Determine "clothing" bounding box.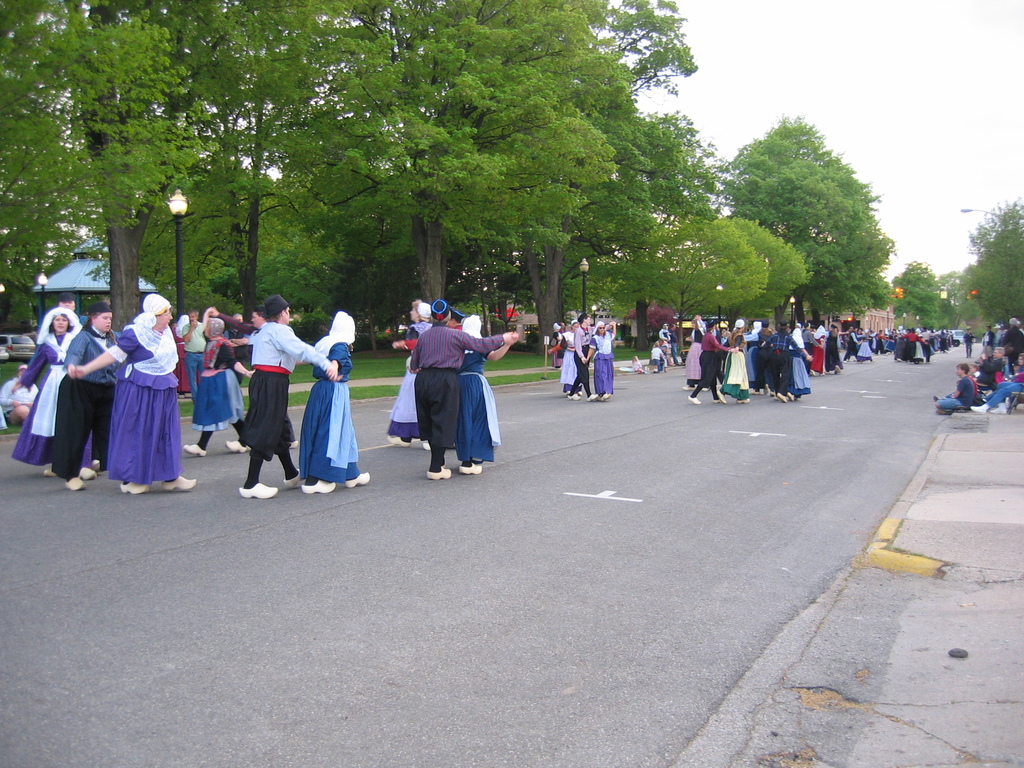
Determined: (902,330,922,361).
